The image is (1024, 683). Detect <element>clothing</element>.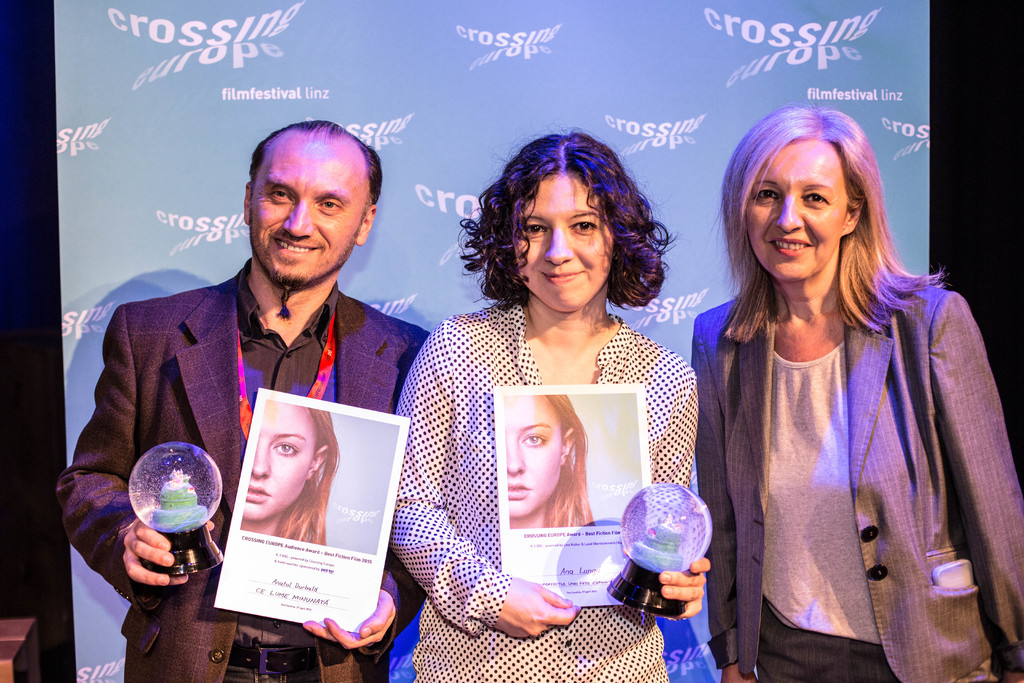
Detection: x1=50 y1=260 x2=437 y2=675.
